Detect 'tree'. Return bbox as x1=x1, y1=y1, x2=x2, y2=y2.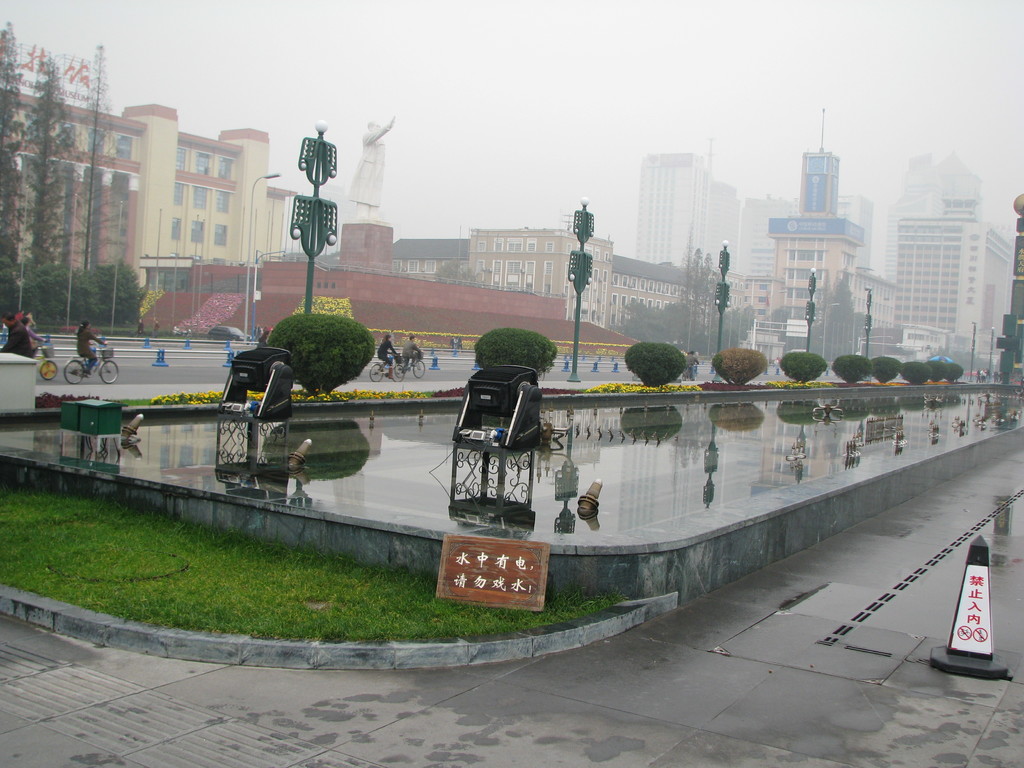
x1=276, y1=309, x2=371, y2=392.
